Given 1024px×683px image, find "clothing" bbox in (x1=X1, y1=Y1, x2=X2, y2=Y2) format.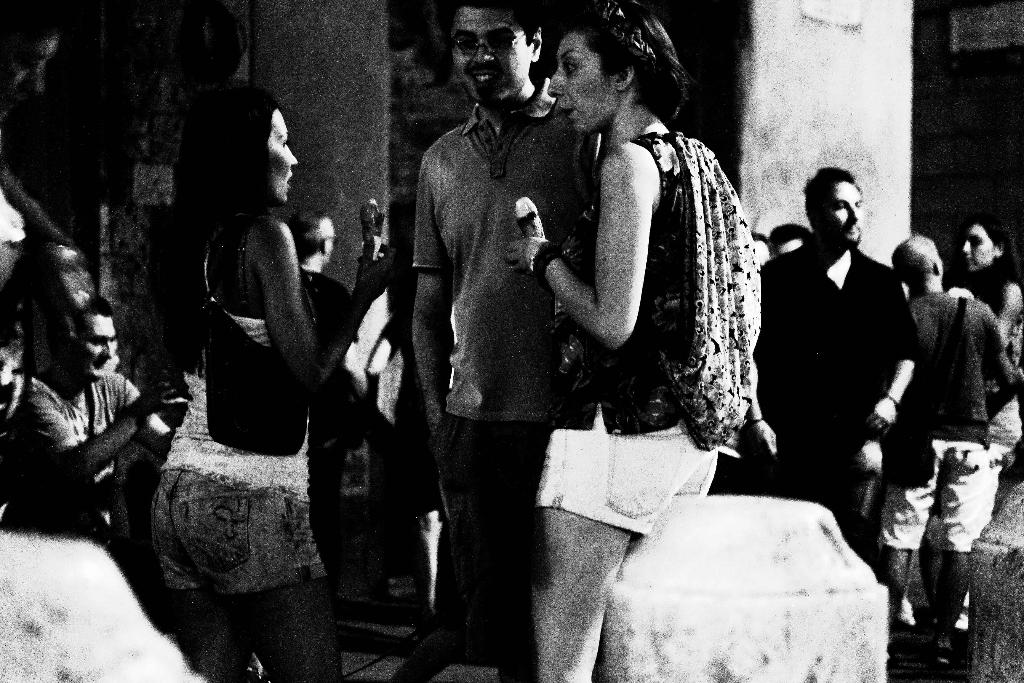
(x1=531, y1=72, x2=771, y2=564).
